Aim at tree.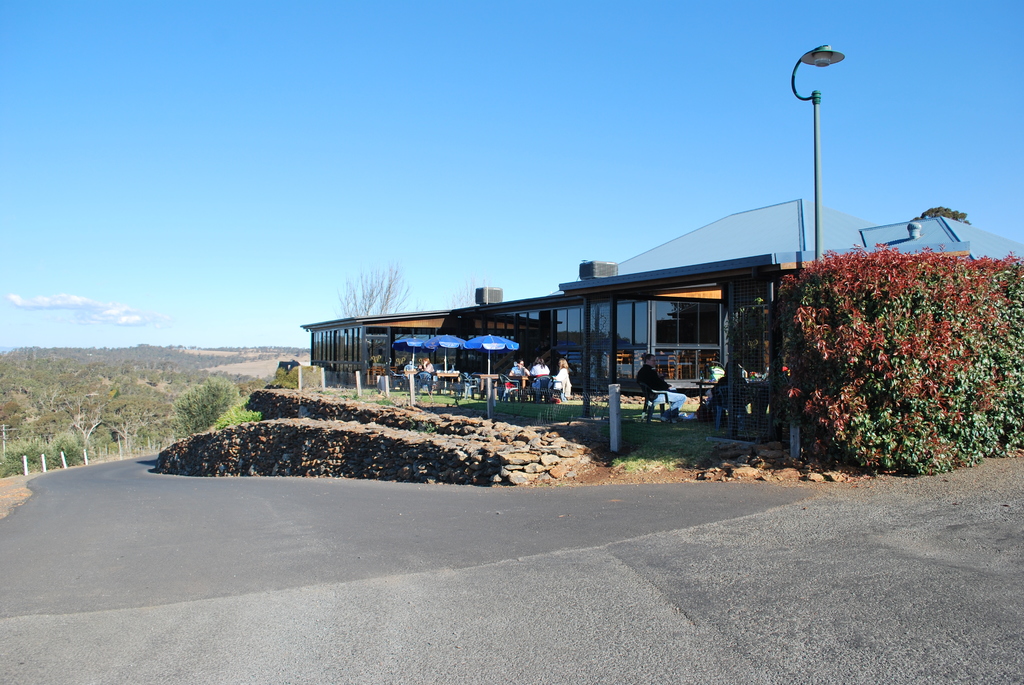
Aimed at (911,202,975,223).
